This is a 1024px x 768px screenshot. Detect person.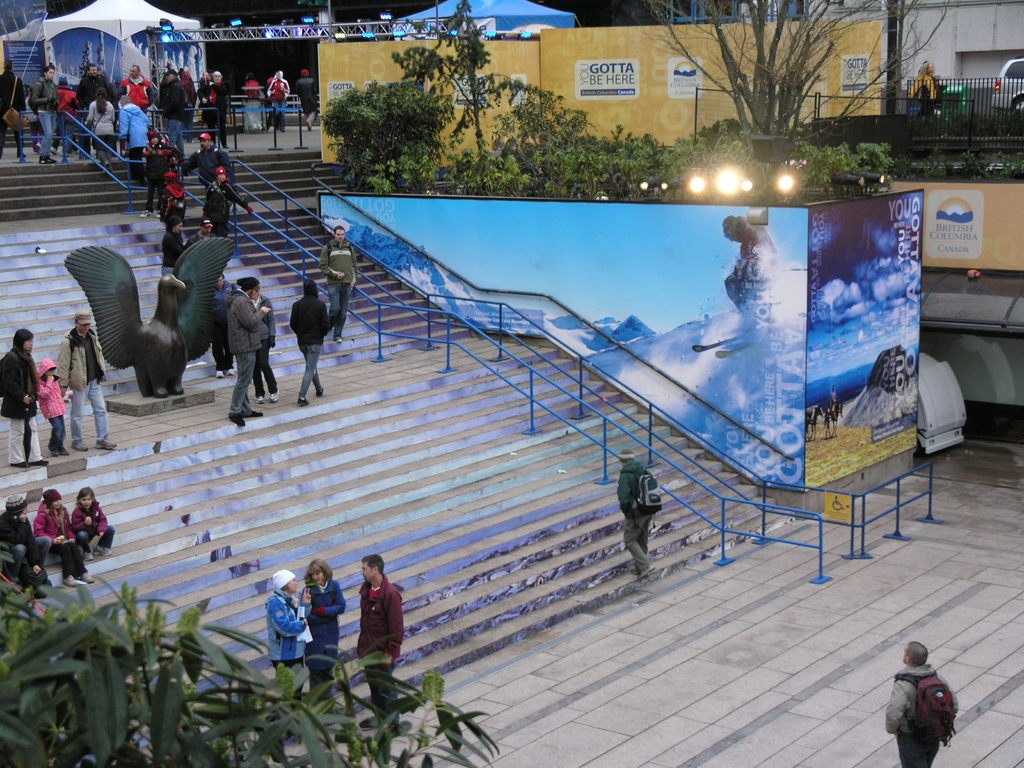
<bbox>28, 64, 56, 166</bbox>.
